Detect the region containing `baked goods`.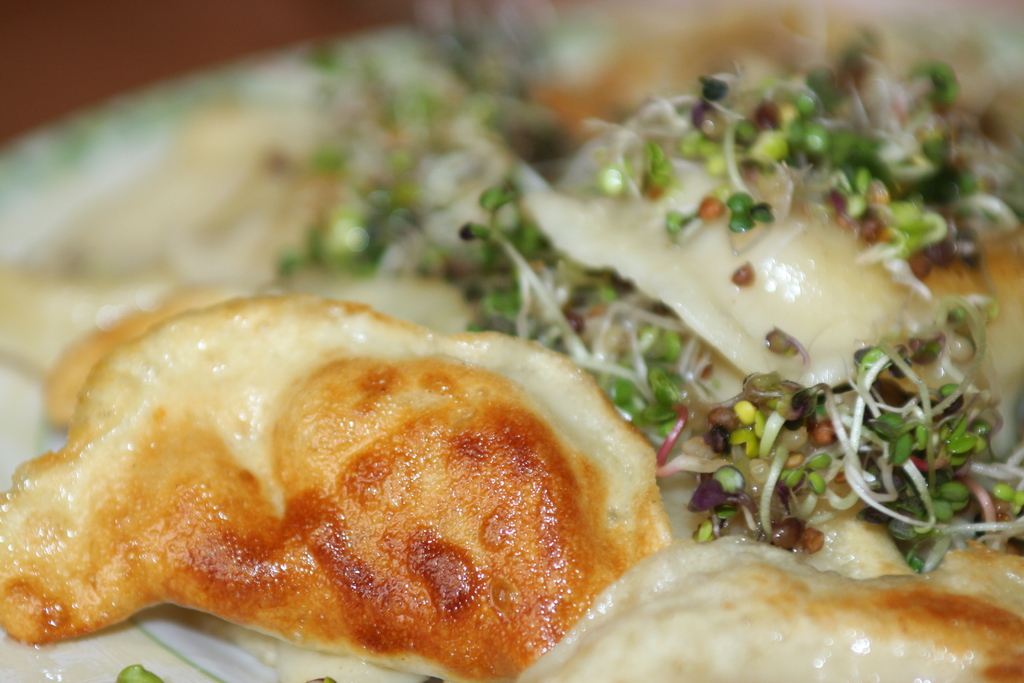
x1=869, y1=222, x2=1023, y2=462.
